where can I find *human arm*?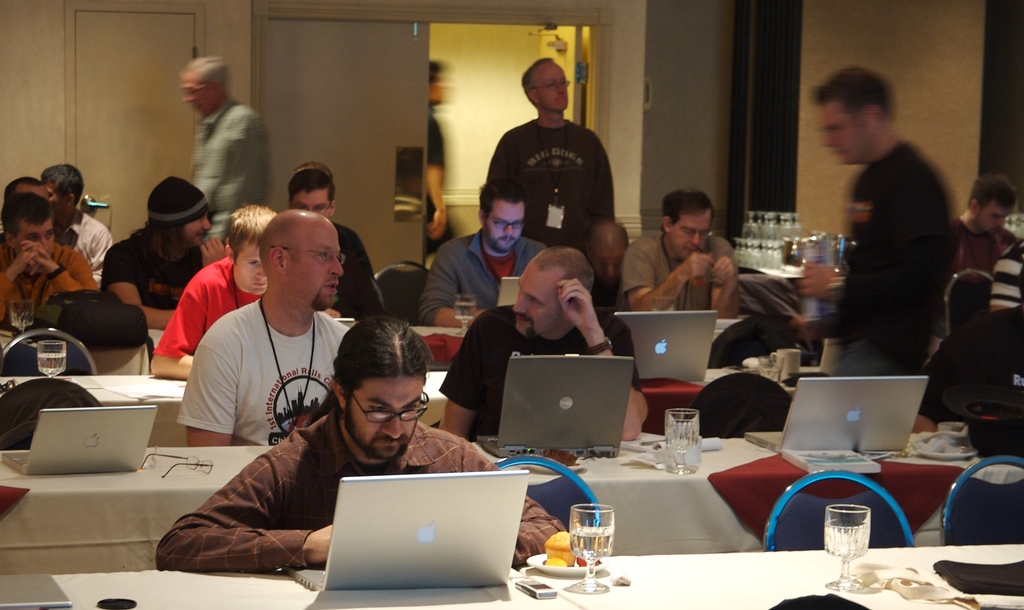
You can find it at select_region(181, 326, 239, 445).
